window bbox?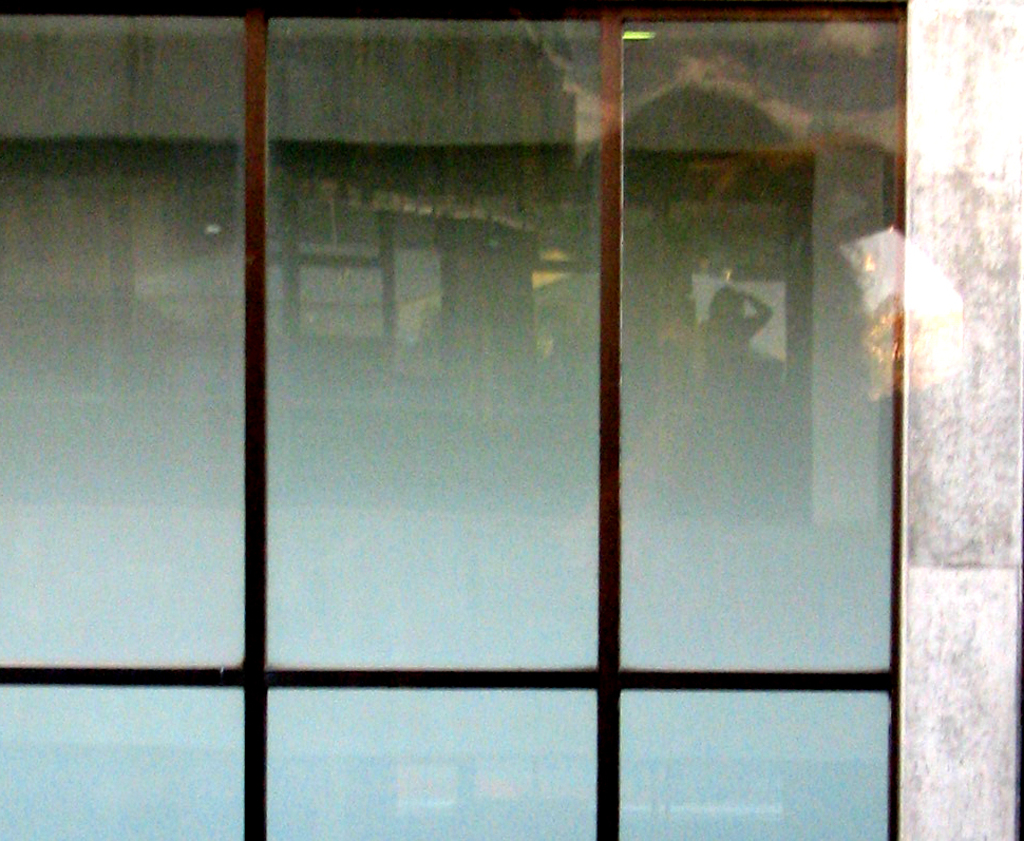
pyautogui.locateOnScreen(0, 0, 1011, 840)
